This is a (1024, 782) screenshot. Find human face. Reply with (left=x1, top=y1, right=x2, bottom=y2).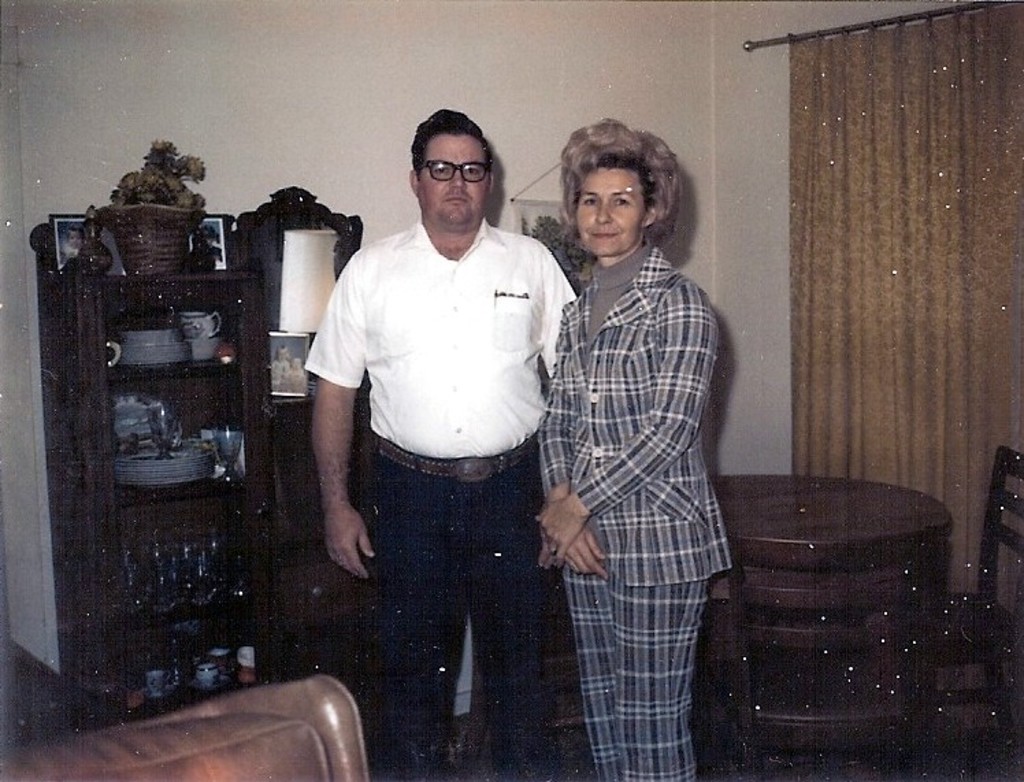
(left=572, top=160, right=643, bottom=260).
